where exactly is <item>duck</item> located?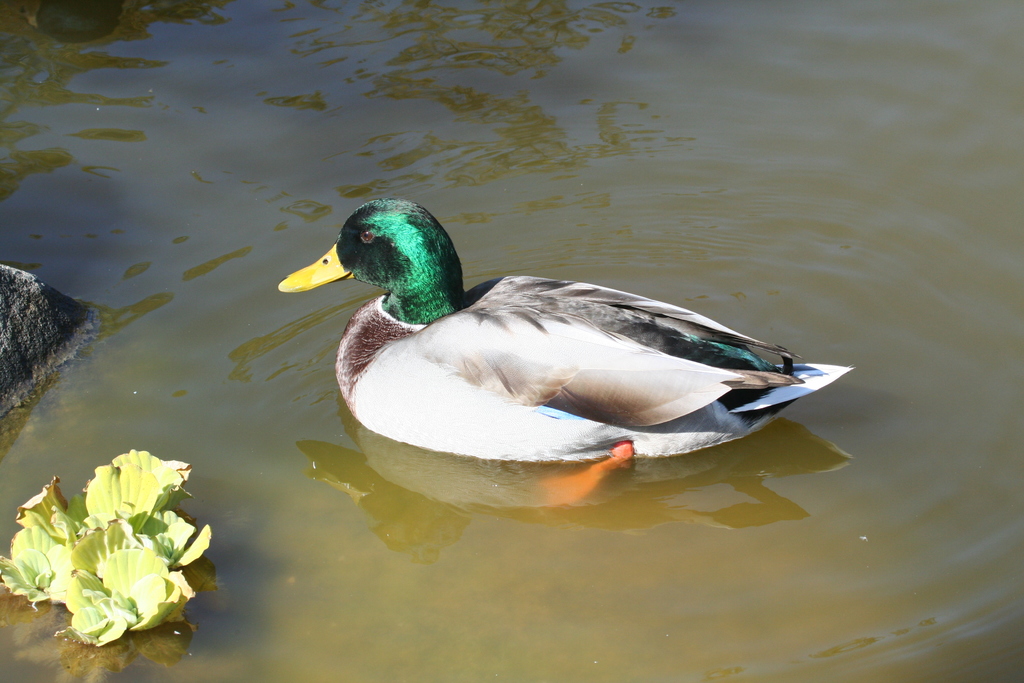
Its bounding box is 285/195/887/485.
